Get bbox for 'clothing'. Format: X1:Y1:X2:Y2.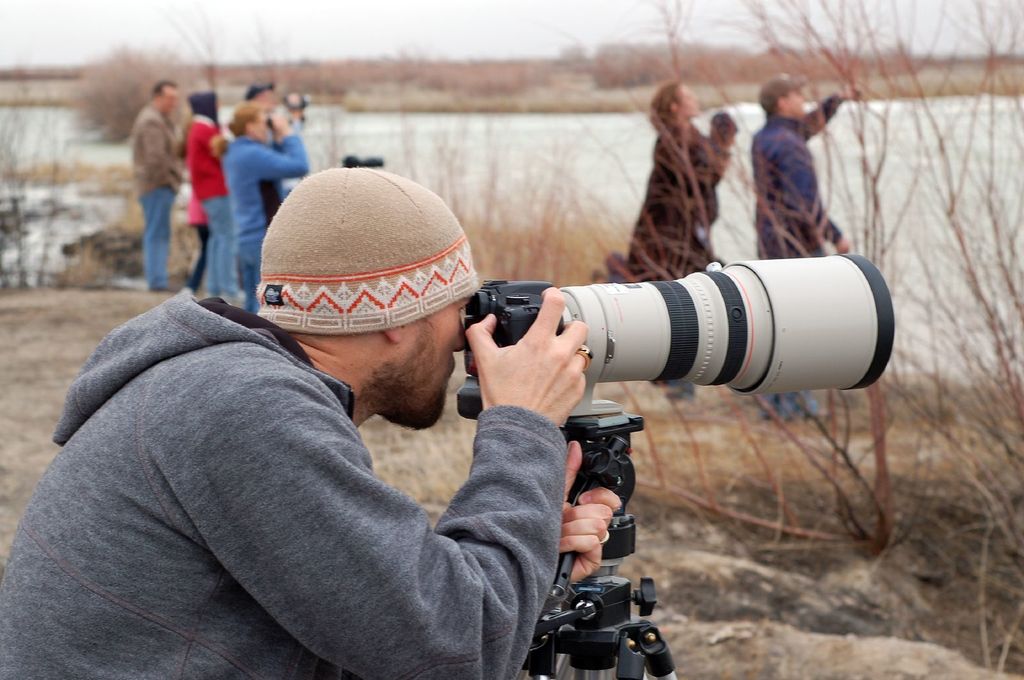
184:118:241:302.
